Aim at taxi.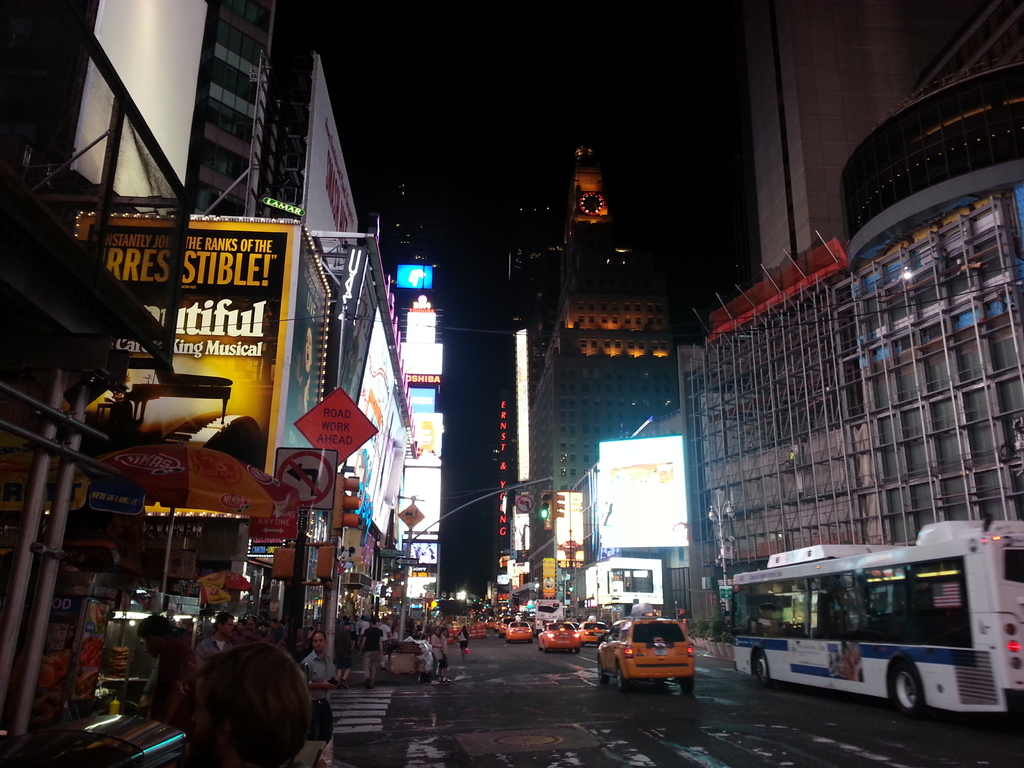
Aimed at (left=484, top=616, right=496, bottom=630).
